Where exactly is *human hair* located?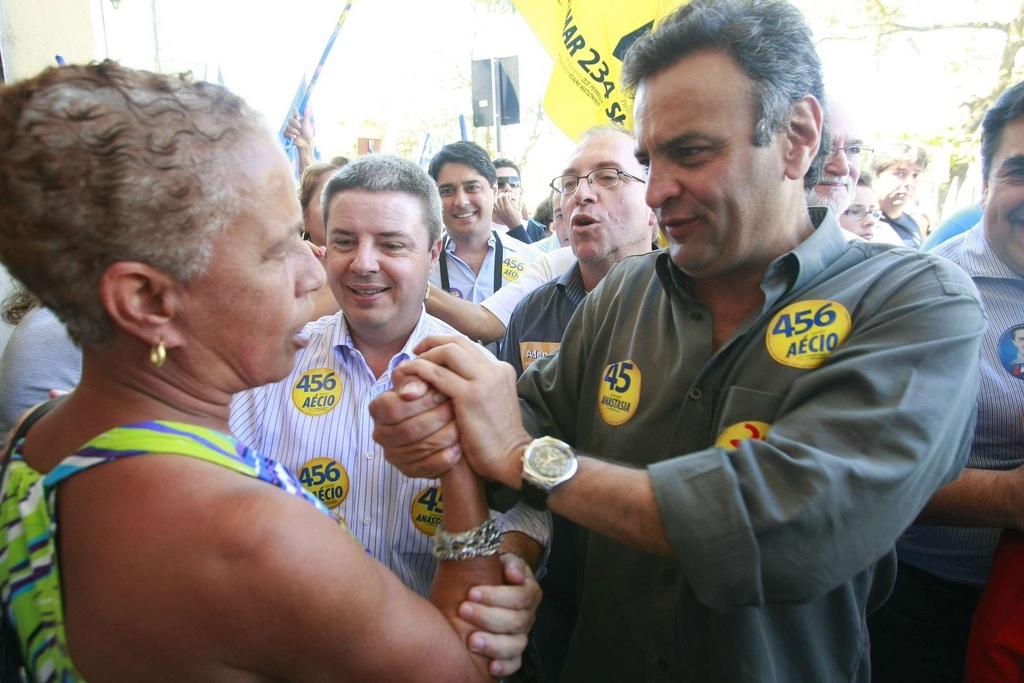
Its bounding box is [975,74,1023,185].
